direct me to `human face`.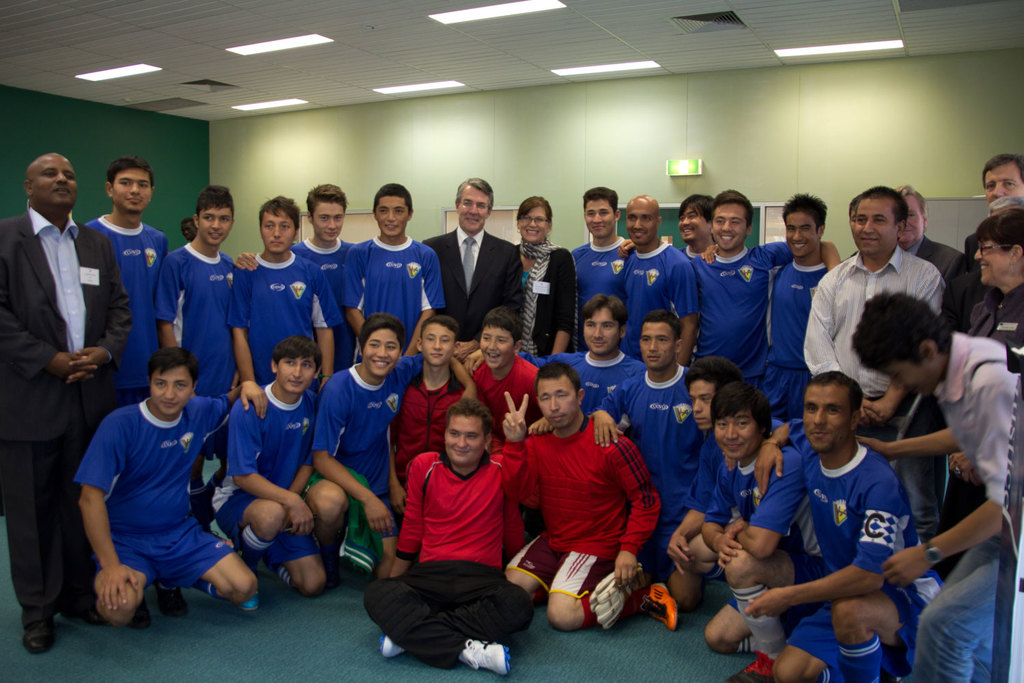
Direction: box=[582, 194, 617, 237].
